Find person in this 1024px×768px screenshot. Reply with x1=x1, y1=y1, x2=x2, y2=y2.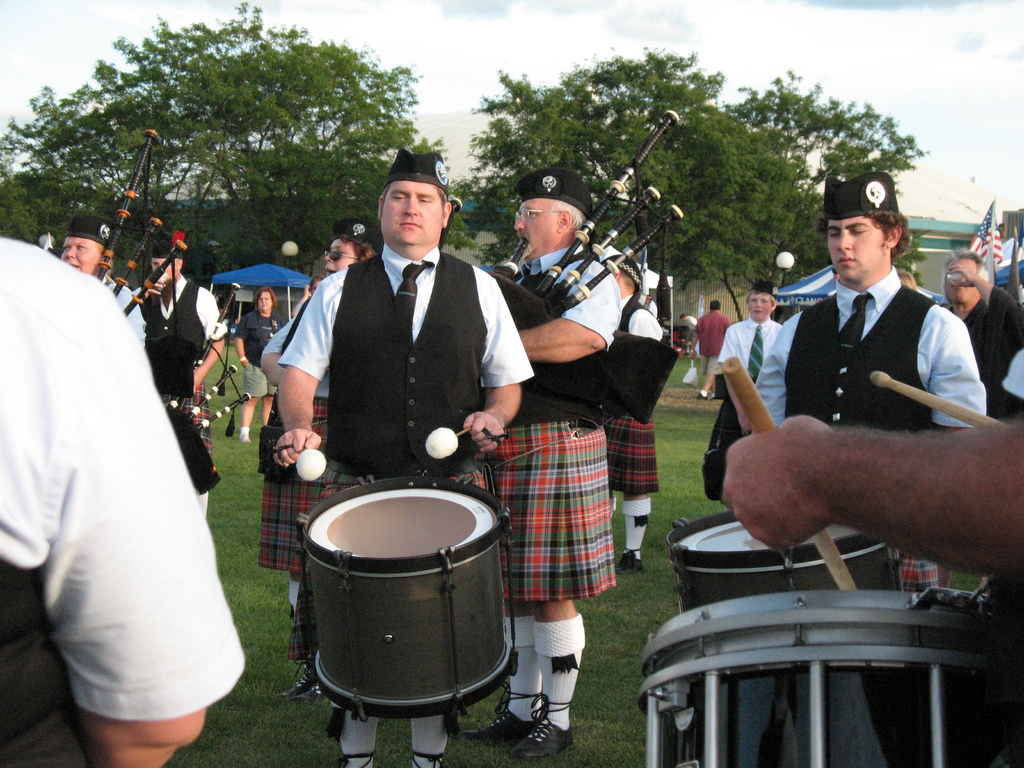
x1=929, y1=250, x2=1023, y2=424.
